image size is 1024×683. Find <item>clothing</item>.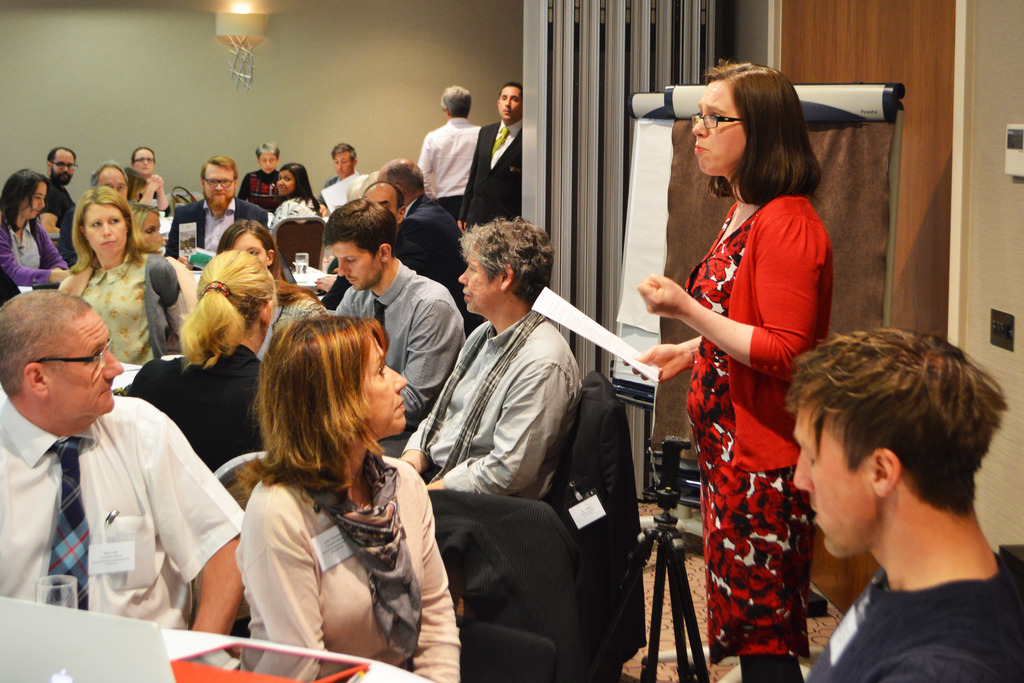
[left=401, top=309, right=580, bottom=502].
